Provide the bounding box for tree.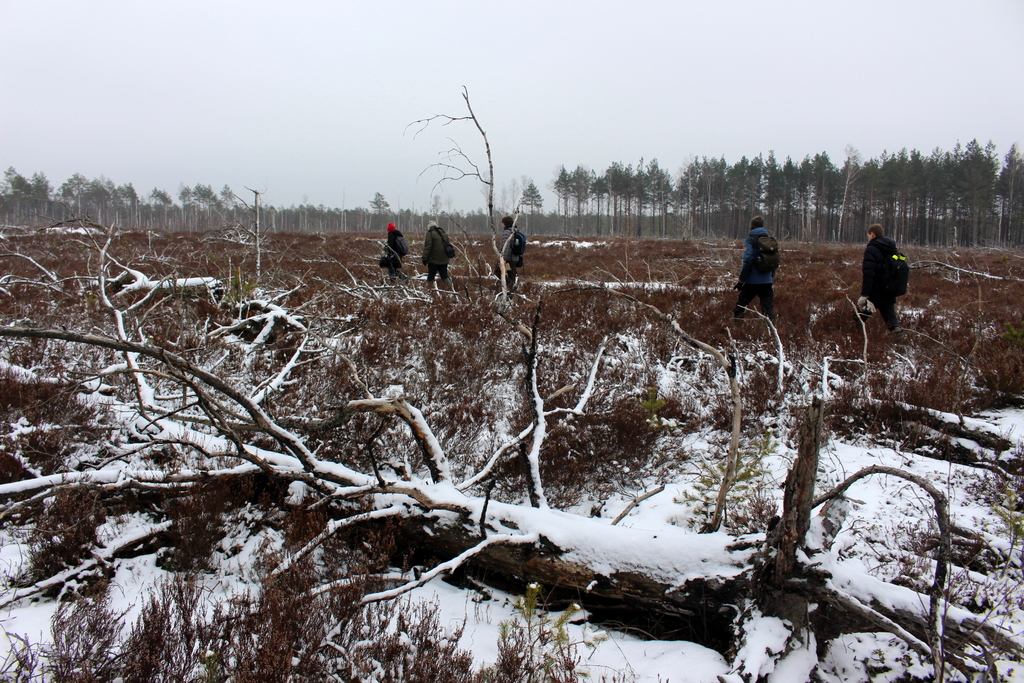
detection(720, 160, 750, 228).
